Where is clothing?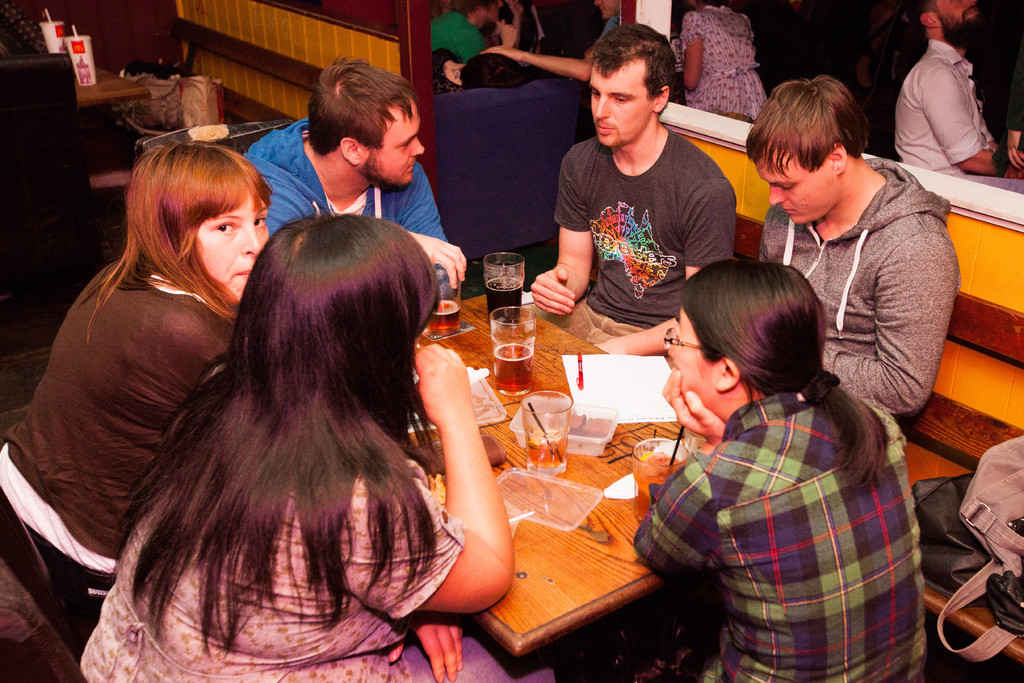
[left=211, top=120, right=451, bottom=288].
